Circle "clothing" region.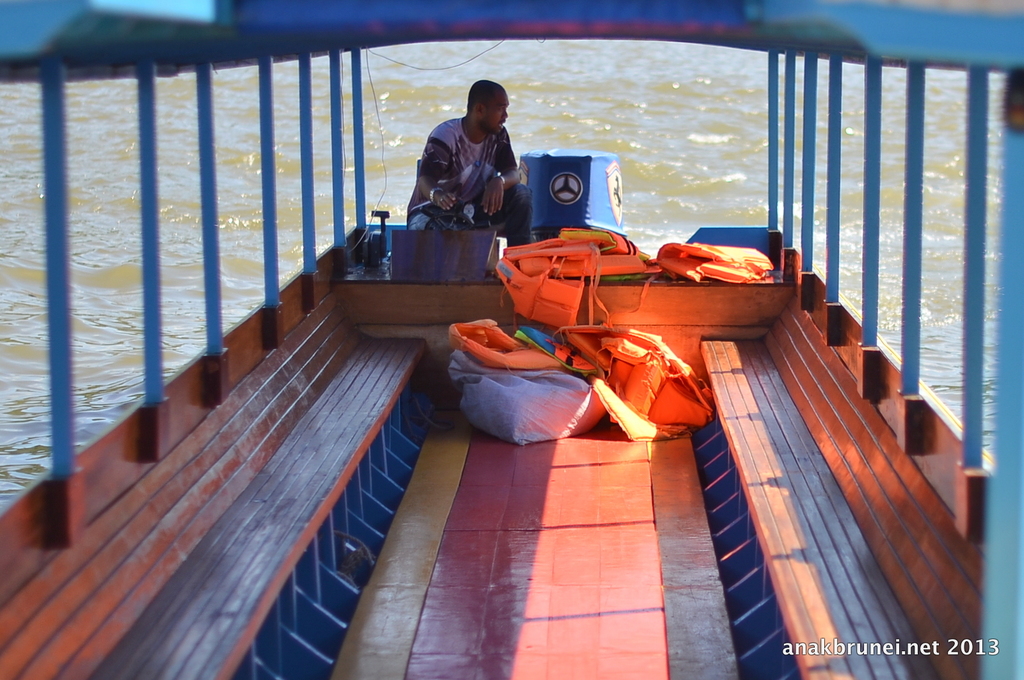
Region: {"left": 406, "top": 182, "right": 533, "bottom": 246}.
